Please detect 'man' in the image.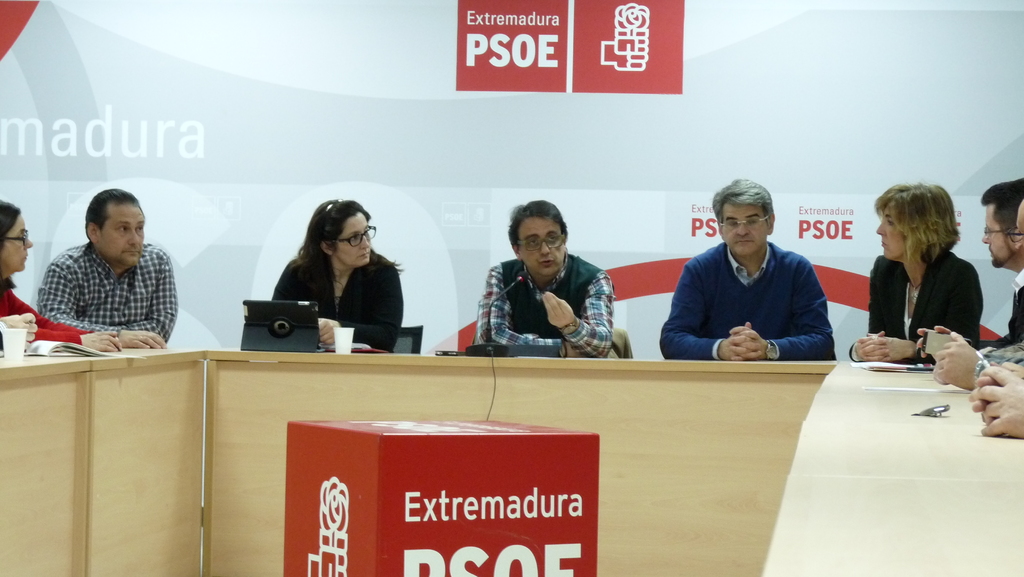
(left=906, top=183, right=1023, bottom=367).
